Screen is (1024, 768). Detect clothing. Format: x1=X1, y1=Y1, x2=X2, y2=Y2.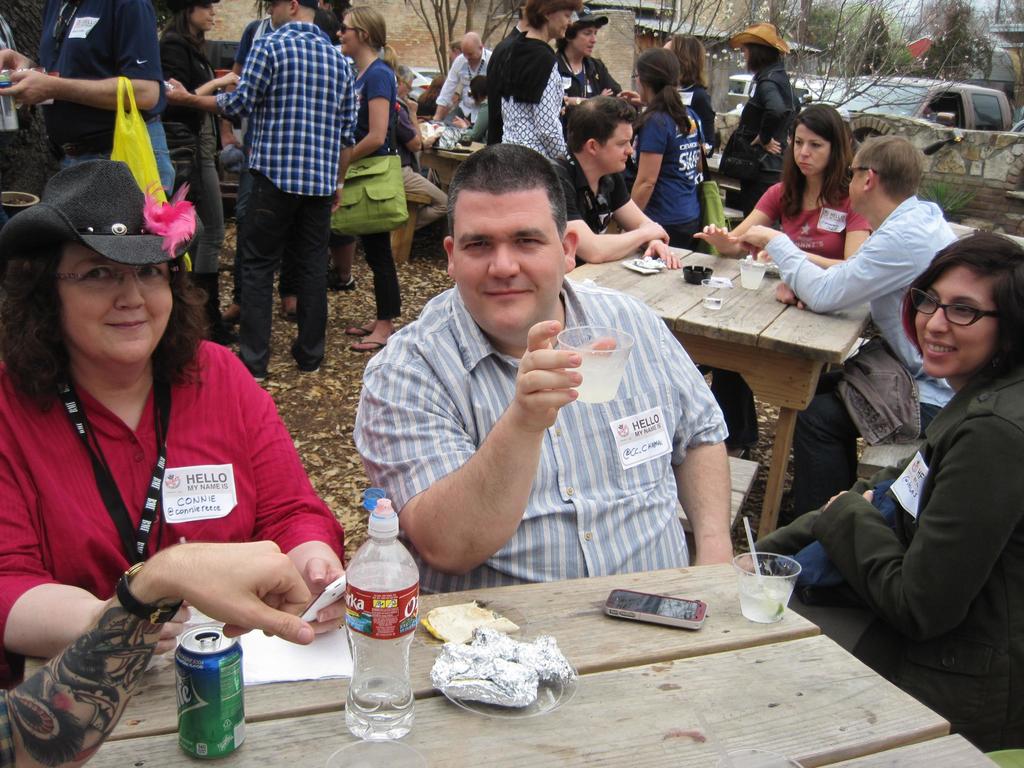
x1=0, y1=330, x2=349, y2=660.
